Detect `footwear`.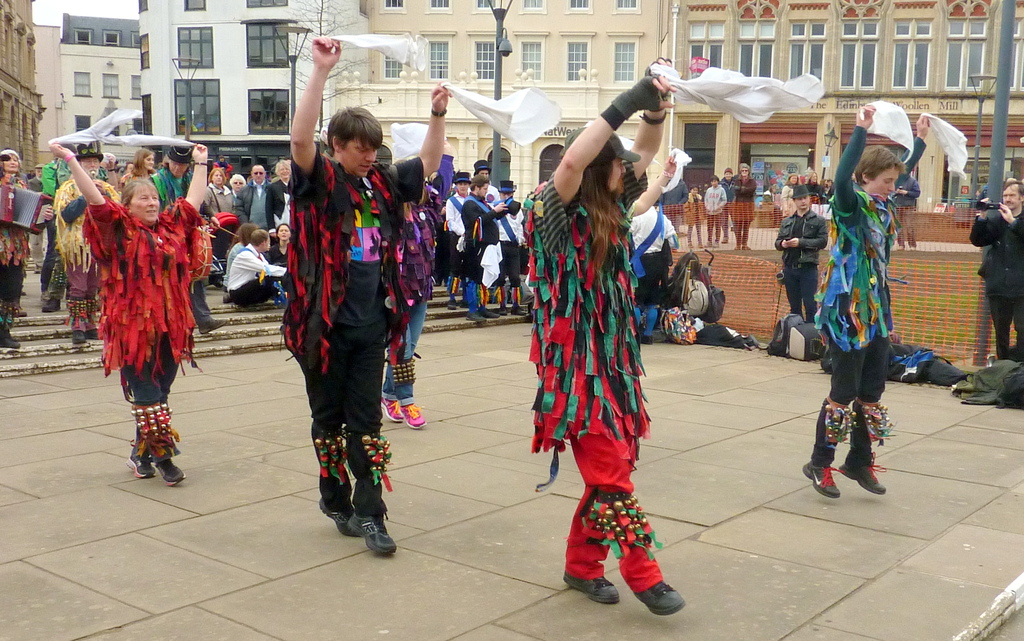
Detected at <region>842, 459, 887, 492</region>.
